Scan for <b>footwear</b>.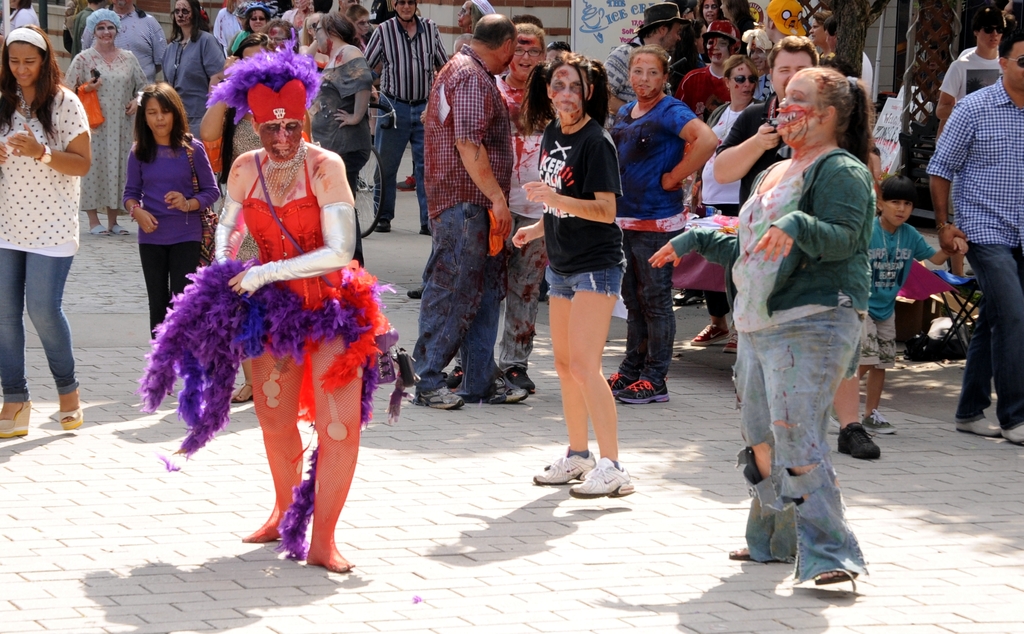
Scan result: bbox=[530, 449, 594, 487].
